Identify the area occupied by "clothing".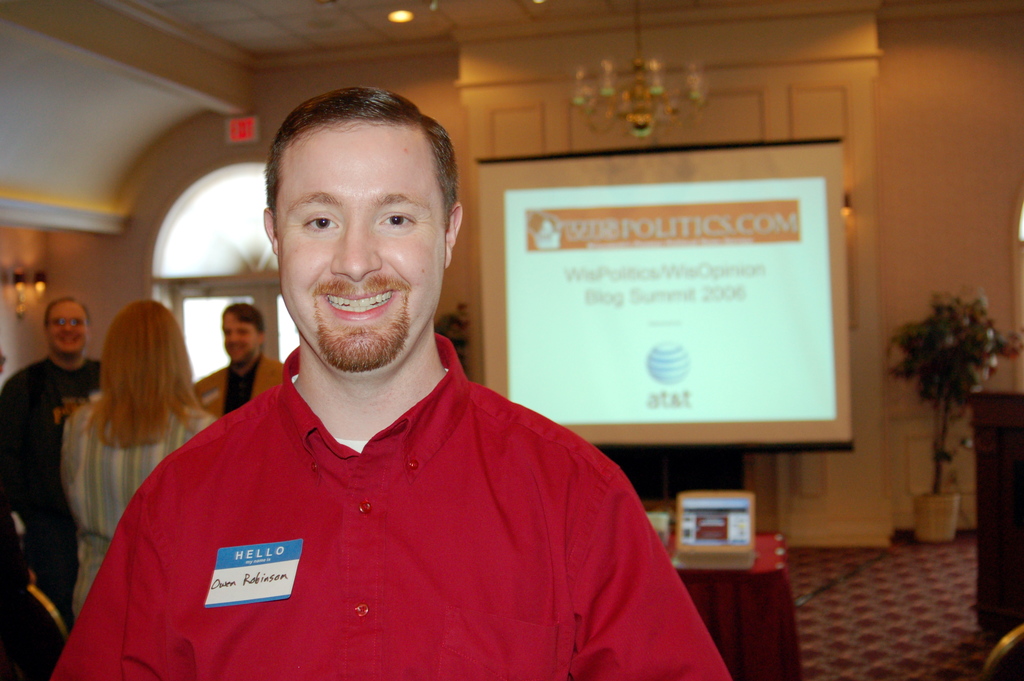
Area: <box>60,397,211,616</box>.
